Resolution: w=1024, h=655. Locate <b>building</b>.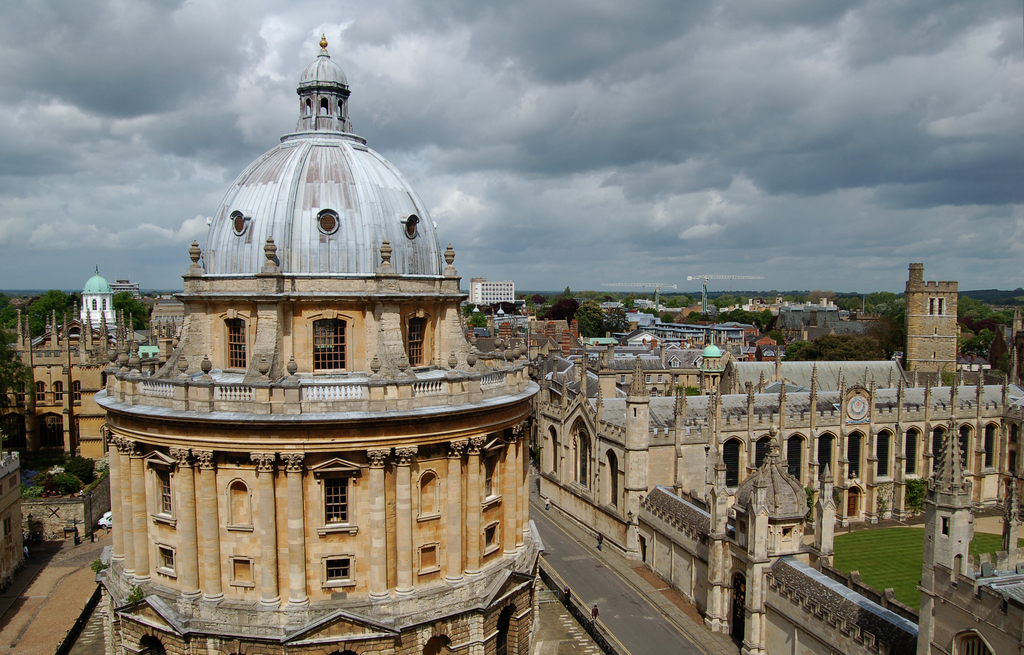
<bbox>0, 299, 152, 472</bbox>.
